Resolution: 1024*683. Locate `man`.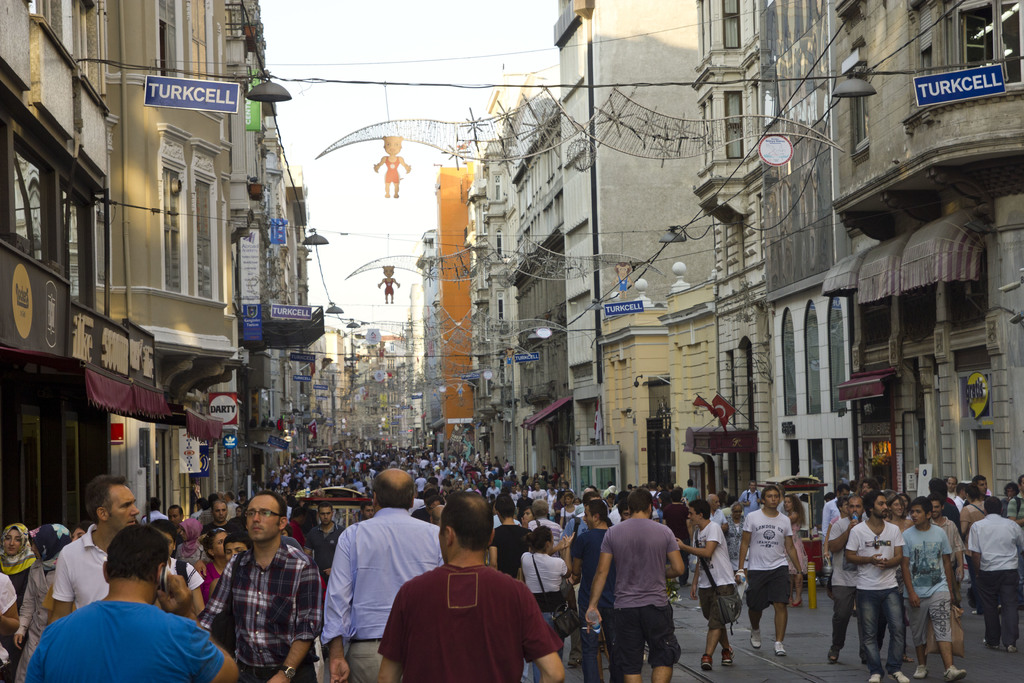
rect(196, 488, 322, 682).
